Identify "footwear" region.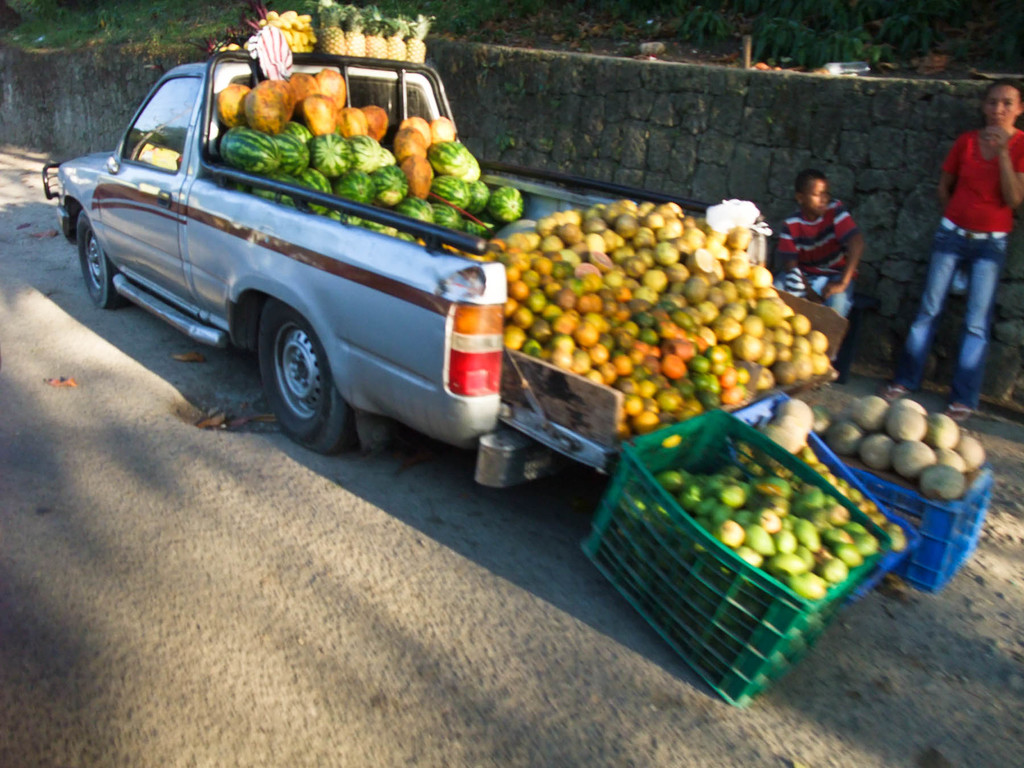
Region: <region>943, 400, 977, 425</region>.
